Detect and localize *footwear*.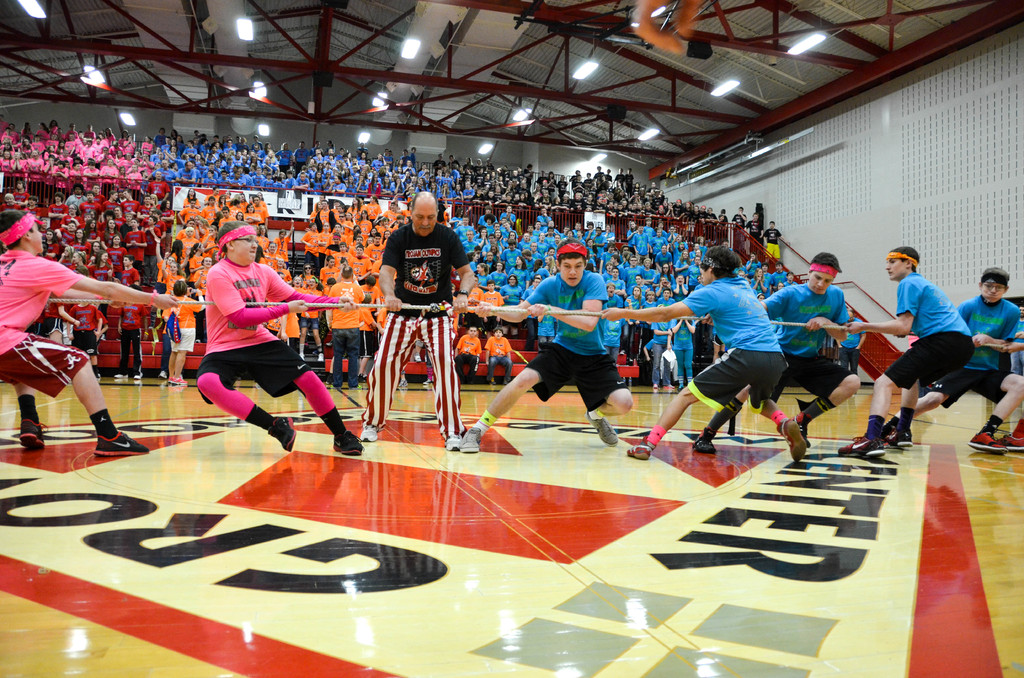
Localized at {"x1": 96, "y1": 430, "x2": 148, "y2": 458}.
